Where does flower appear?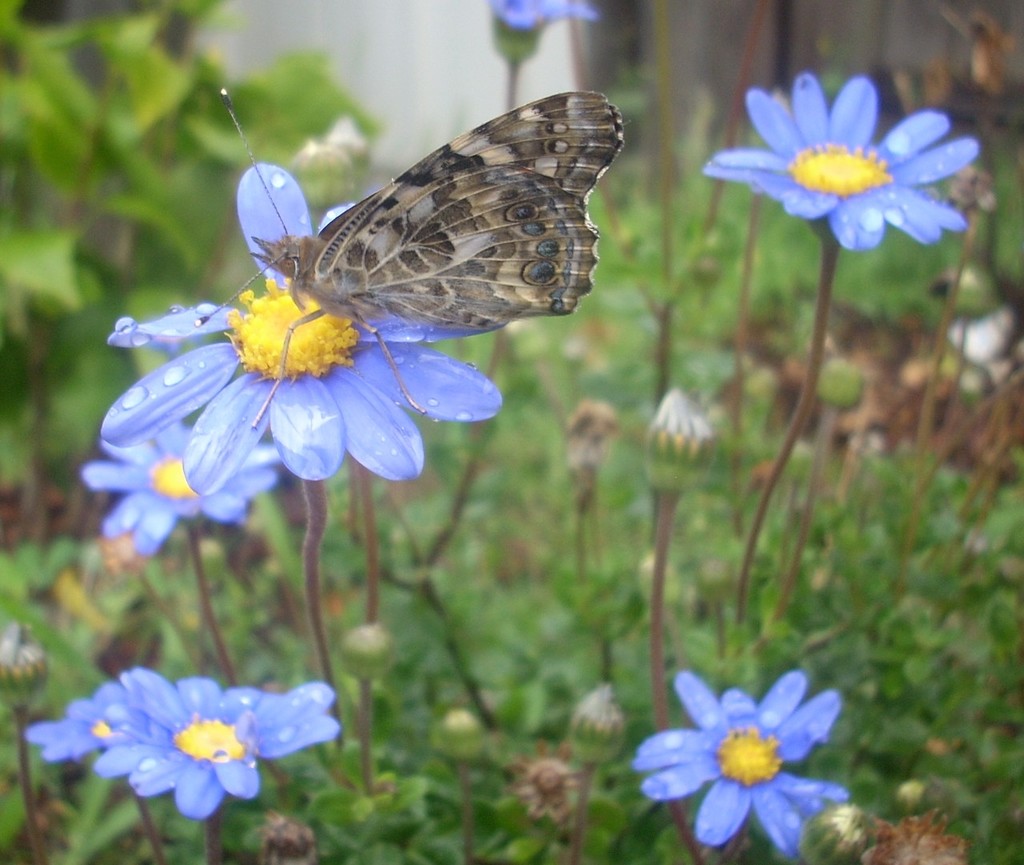
Appears at left=100, top=160, right=508, bottom=501.
